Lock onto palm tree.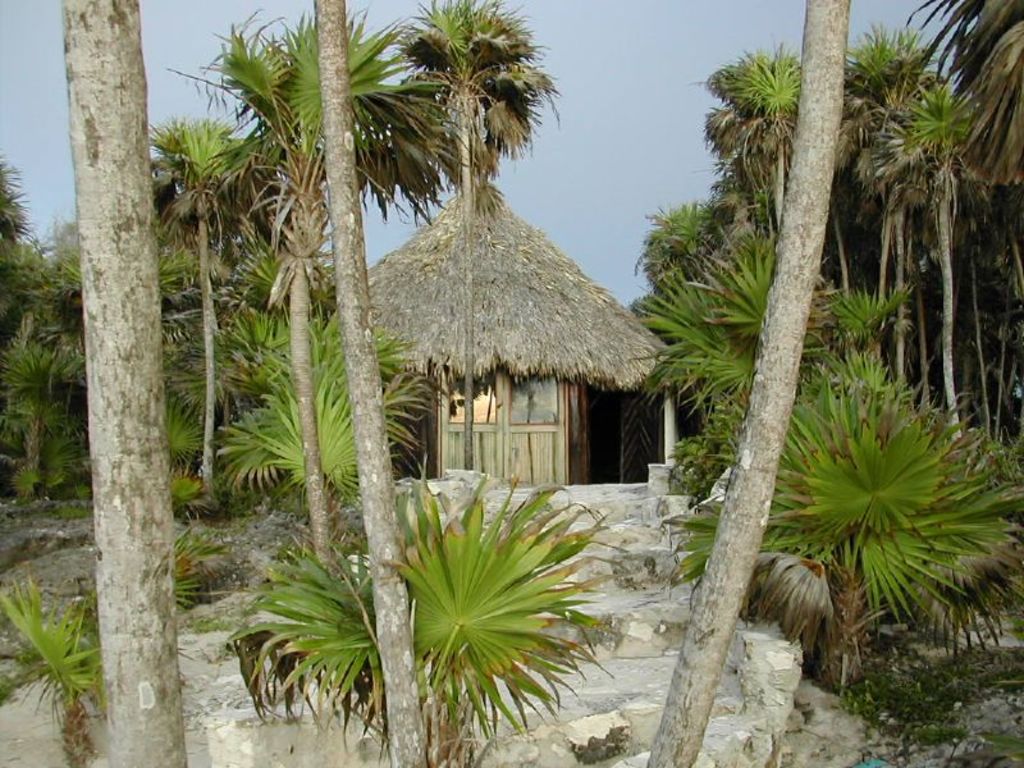
Locked: x1=8, y1=594, x2=125, y2=727.
